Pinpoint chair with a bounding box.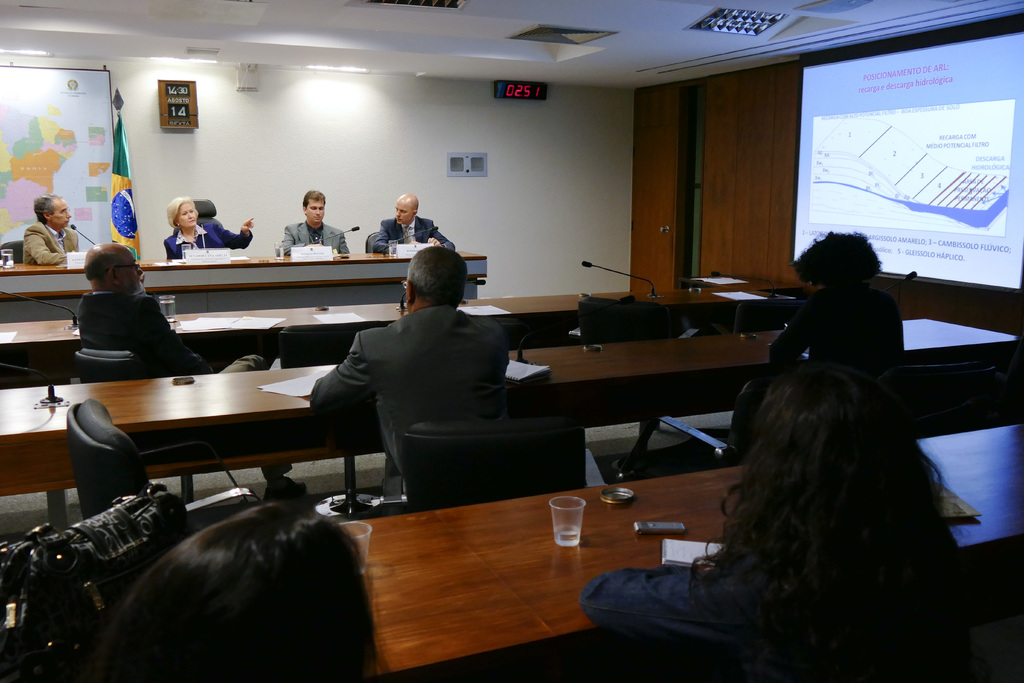
{"left": 62, "top": 396, "right": 261, "bottom": 536}.
